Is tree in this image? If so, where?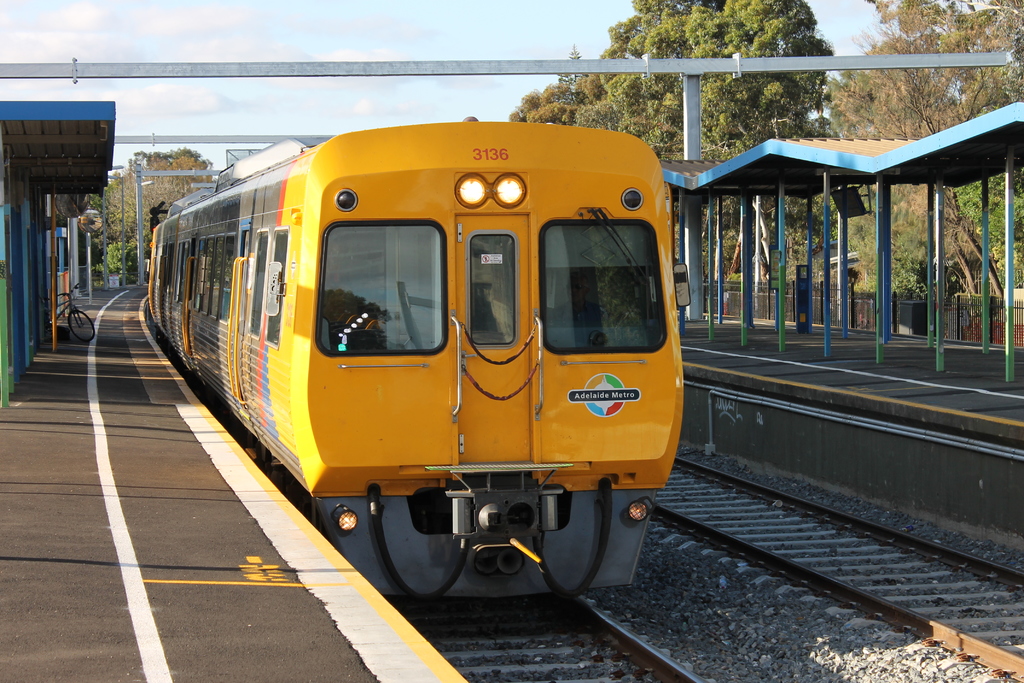
Yes, at box(492, 53, 603, 129).
